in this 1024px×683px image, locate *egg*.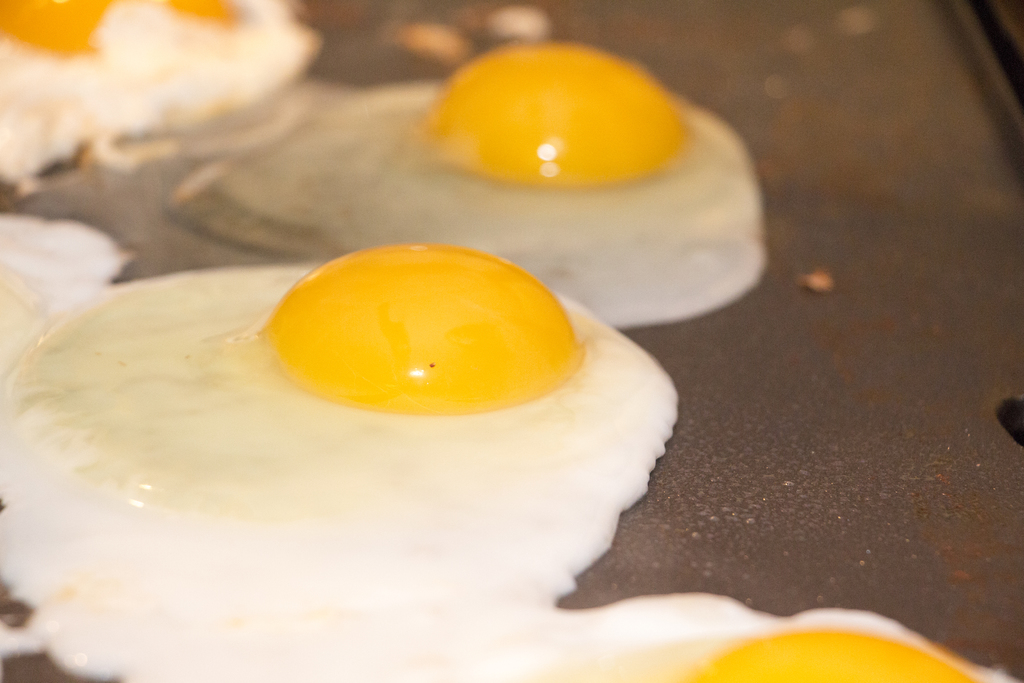
Bounding box: l=0, t=0, r=319, b=188.
